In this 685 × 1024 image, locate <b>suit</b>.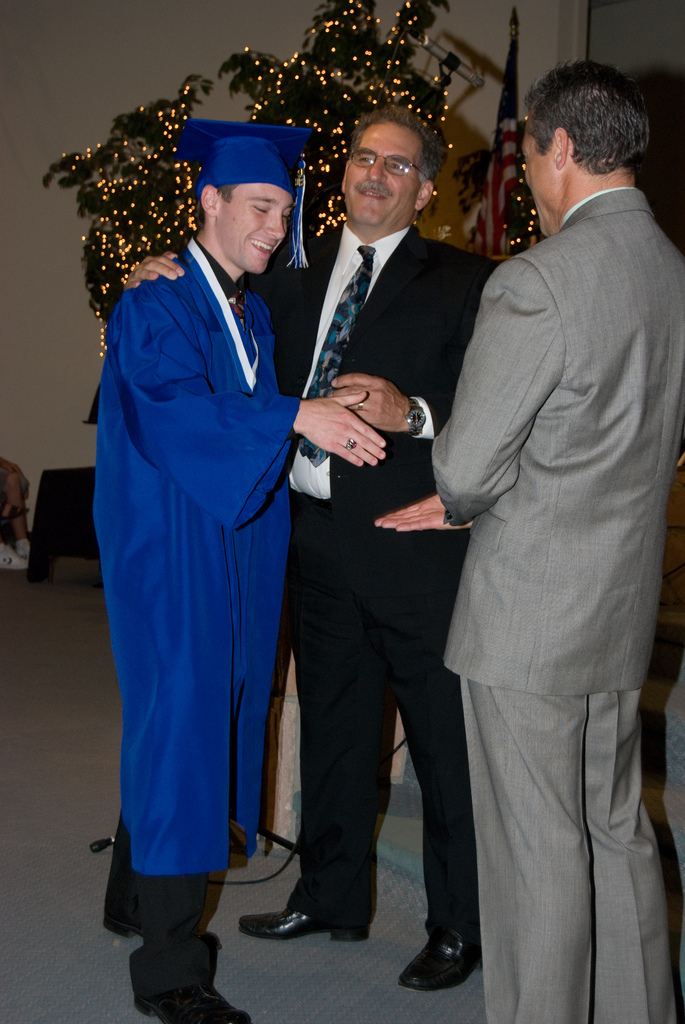
Bounding box: <bbox>431, 188, 684, 1023</bbox>.
